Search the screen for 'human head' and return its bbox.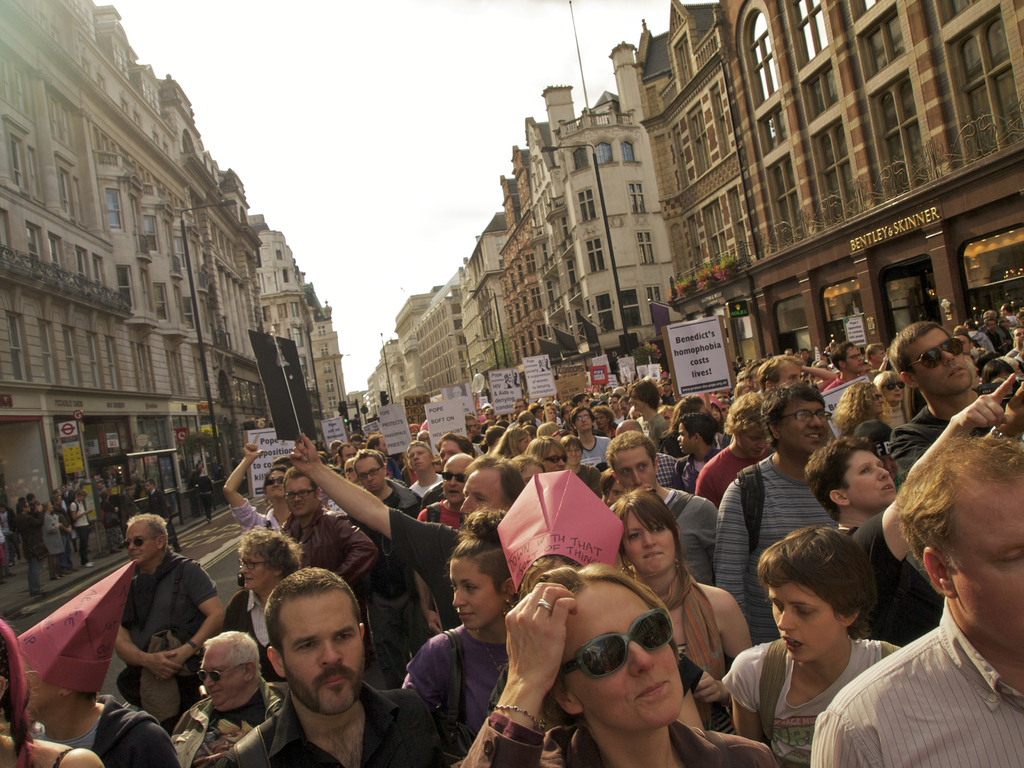
Found: select_region(438, 430, 474, 467).
